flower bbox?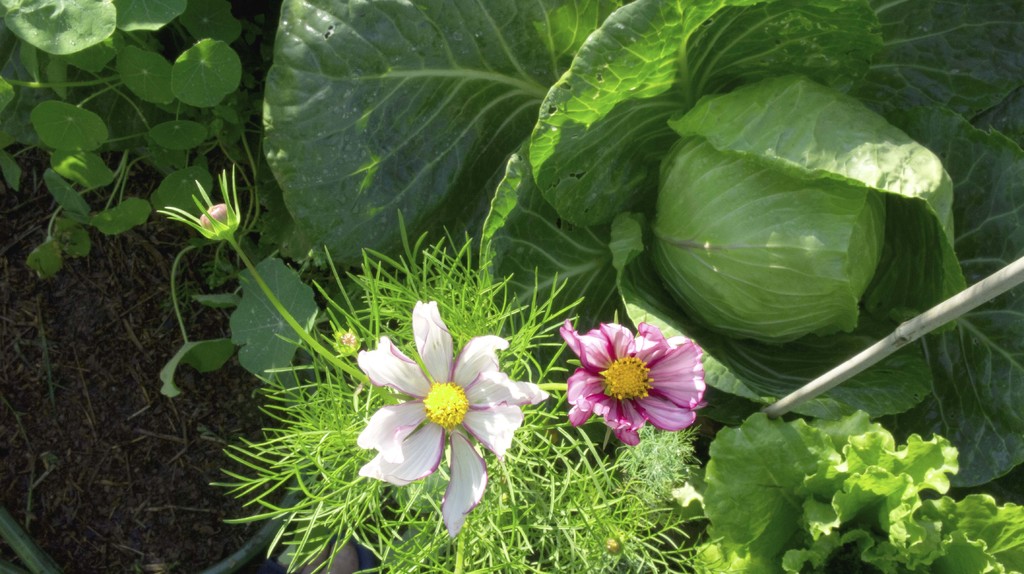
(566, 319, 706, 445)
